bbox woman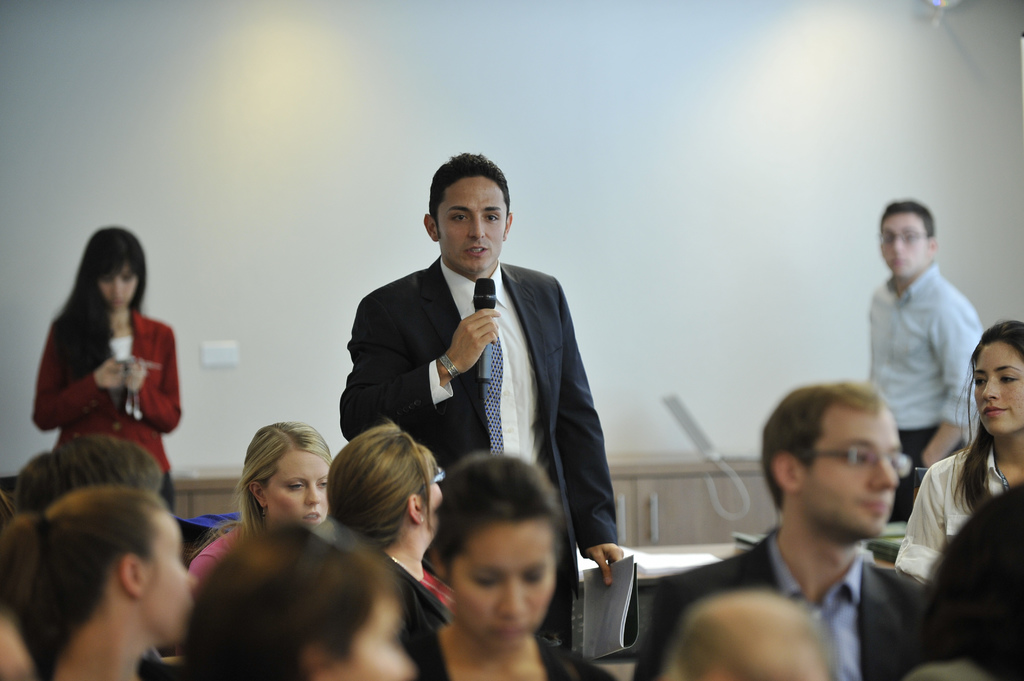
region(413, 446, 614, 680)
